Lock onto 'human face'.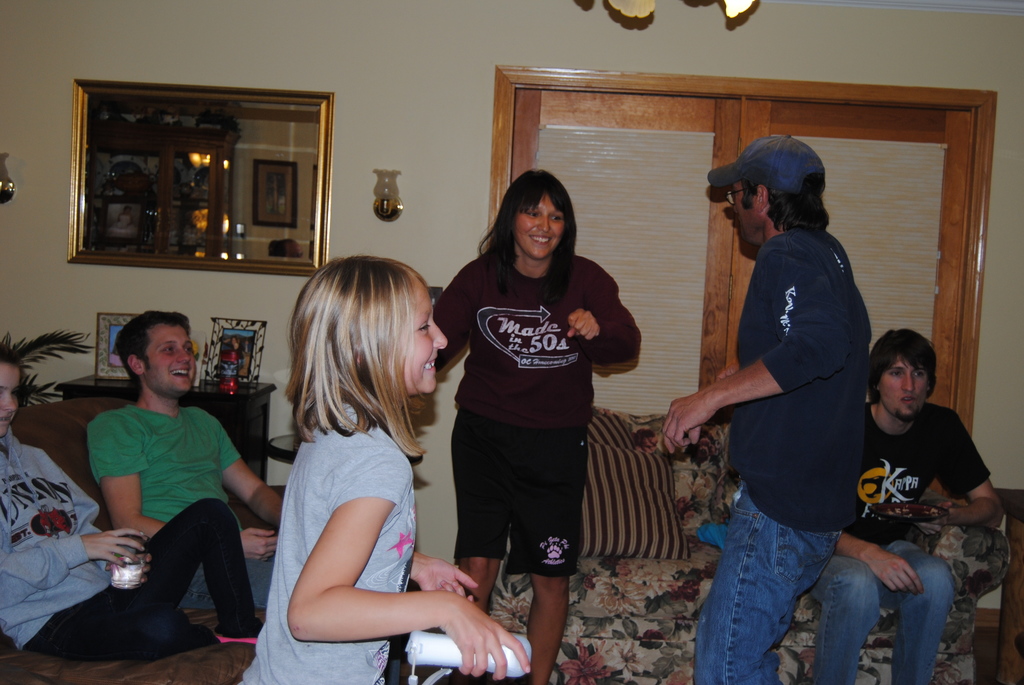
Locked: bbox(0, 365, 22, 429).
